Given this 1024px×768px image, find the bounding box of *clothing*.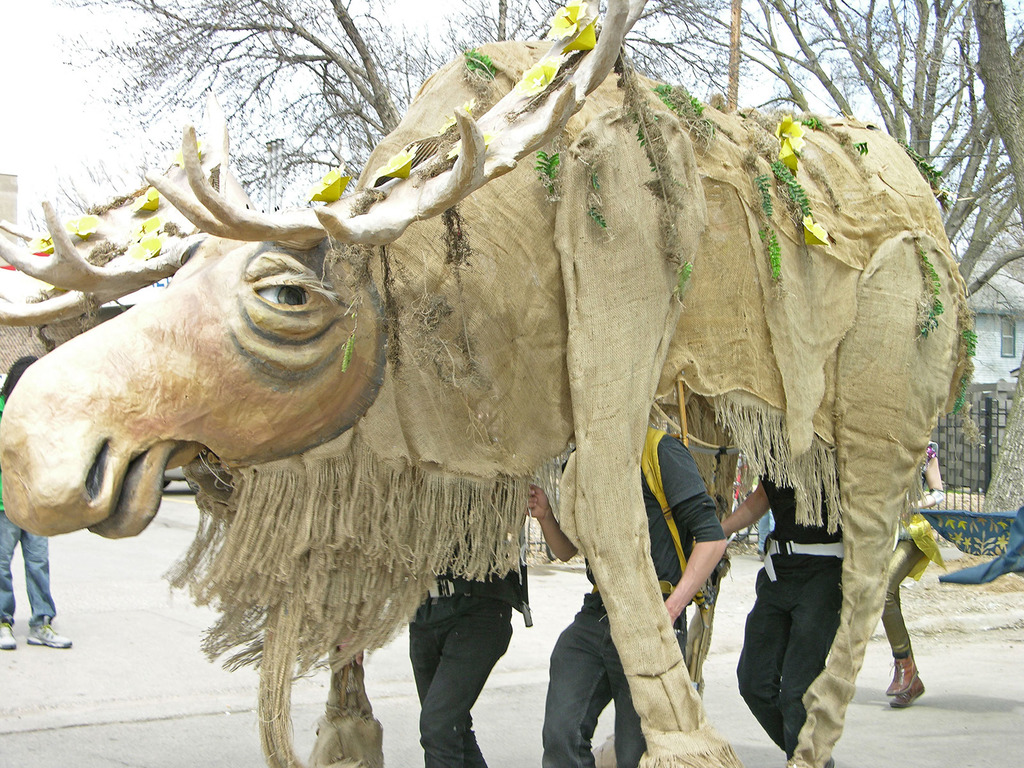
box(540, 419, 722, 767).
